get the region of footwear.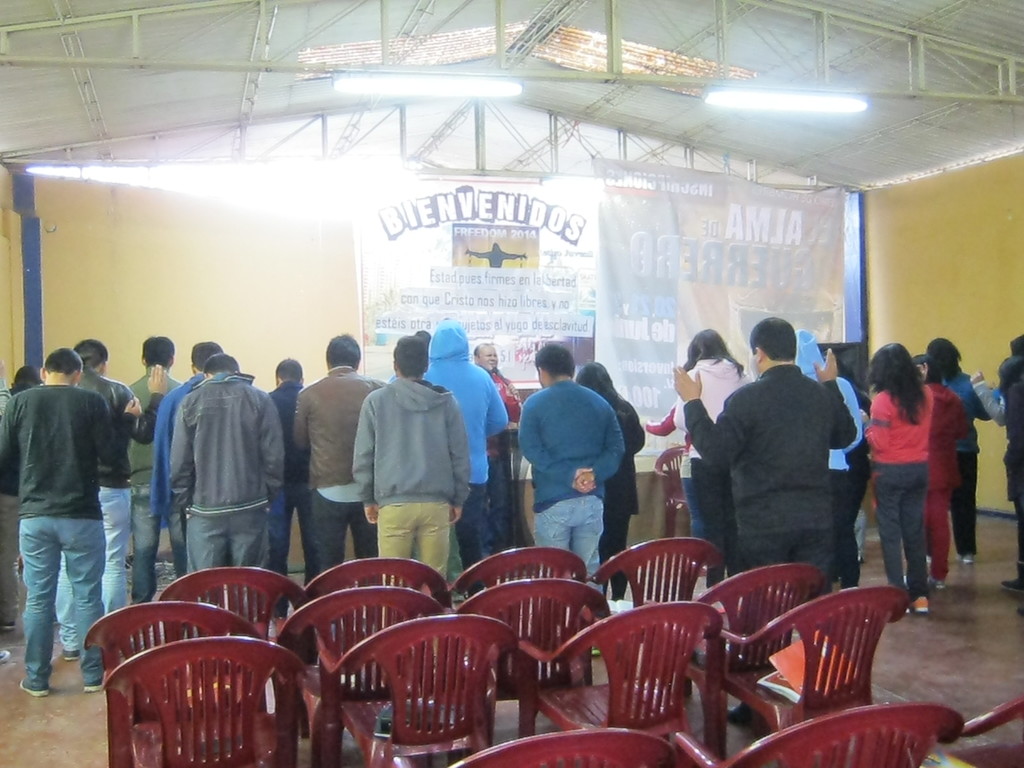
x1=19 y1=669 x2=46 y2=697.
